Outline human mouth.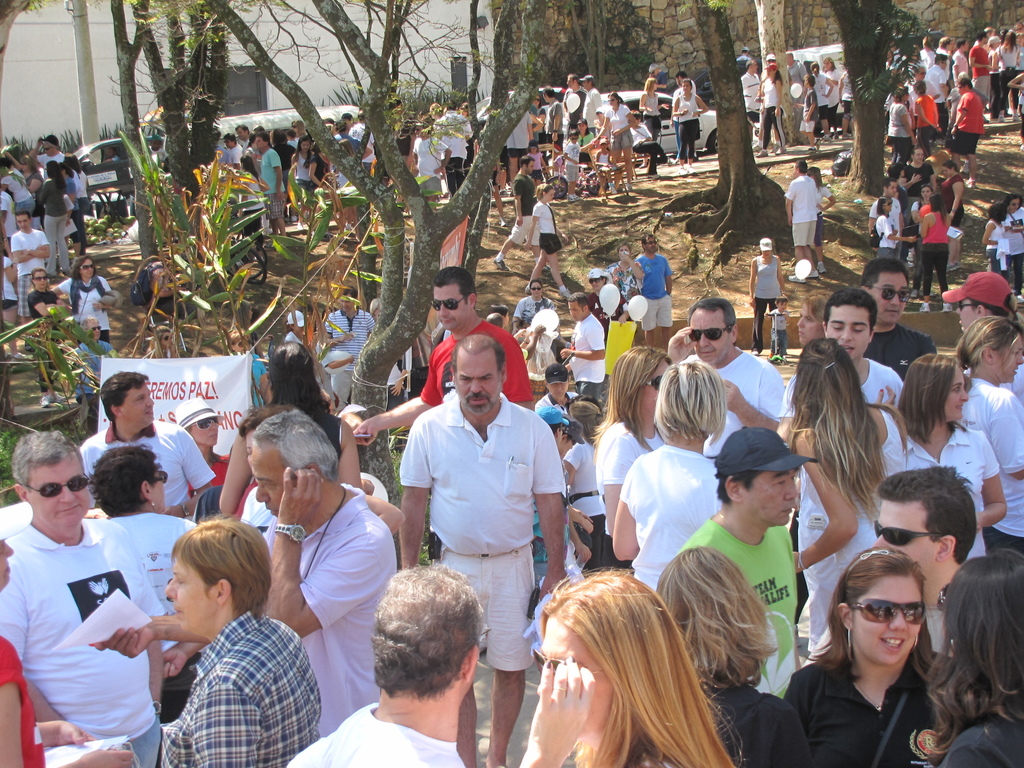
Outline: {"left": 1010, "top": 366, "right": 1020, "bottom": 373}.
